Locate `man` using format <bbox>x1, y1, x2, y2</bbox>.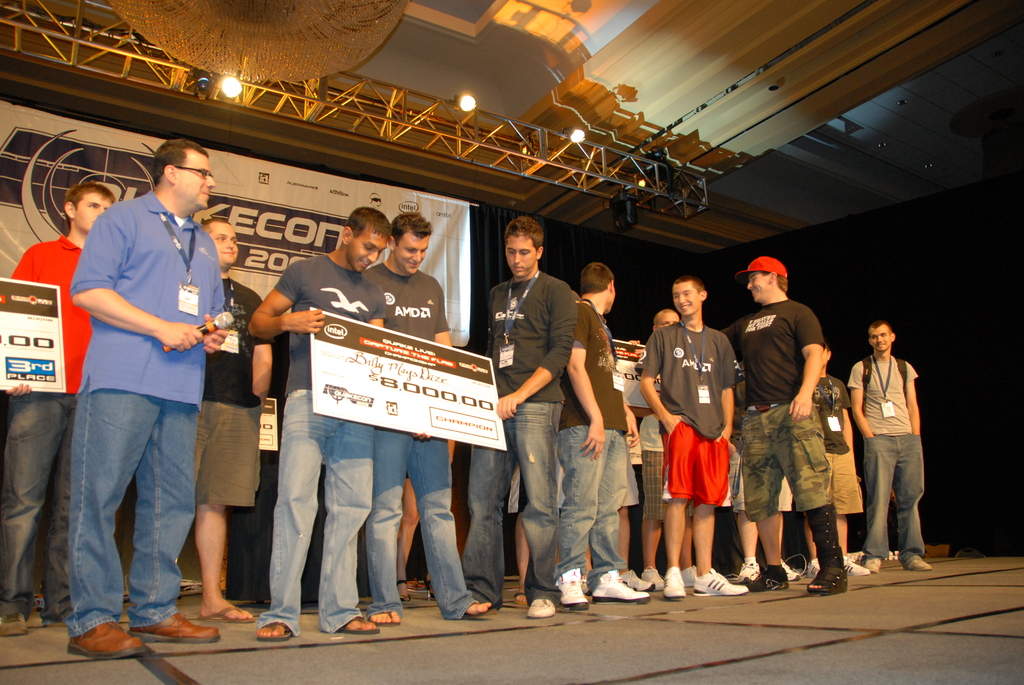
<bbox>727, 437, 799, 576</bbox>.
